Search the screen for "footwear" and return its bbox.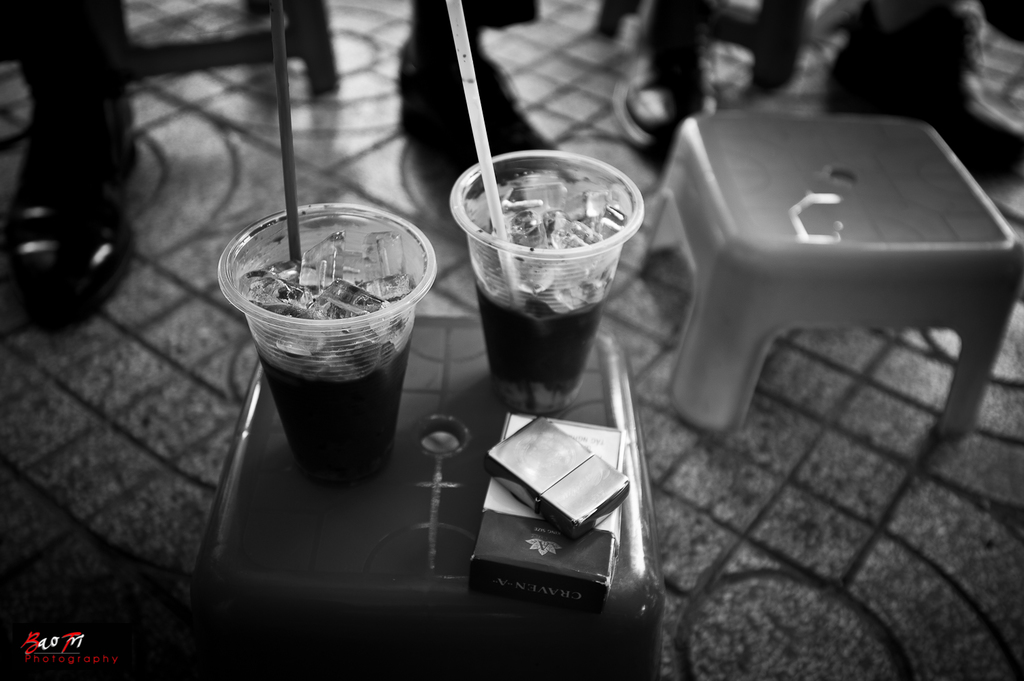
Found: bbox=(399, 7, 565, 238).
